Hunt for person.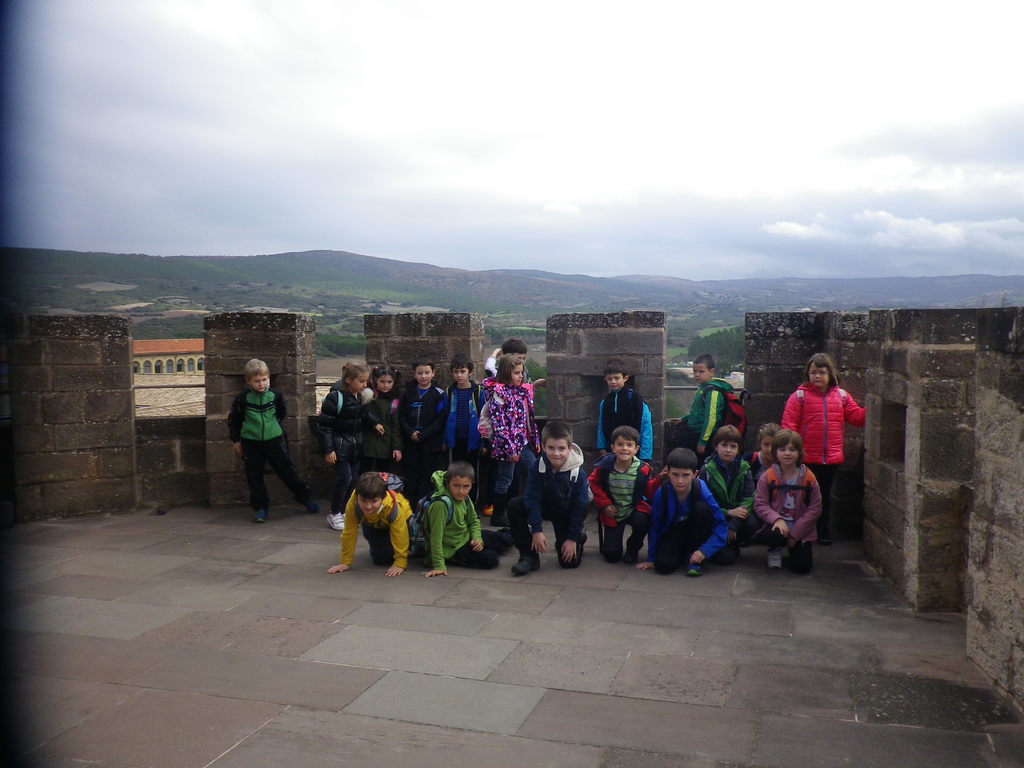
Hunted down at bbox=(327, 470, 417, 579).
